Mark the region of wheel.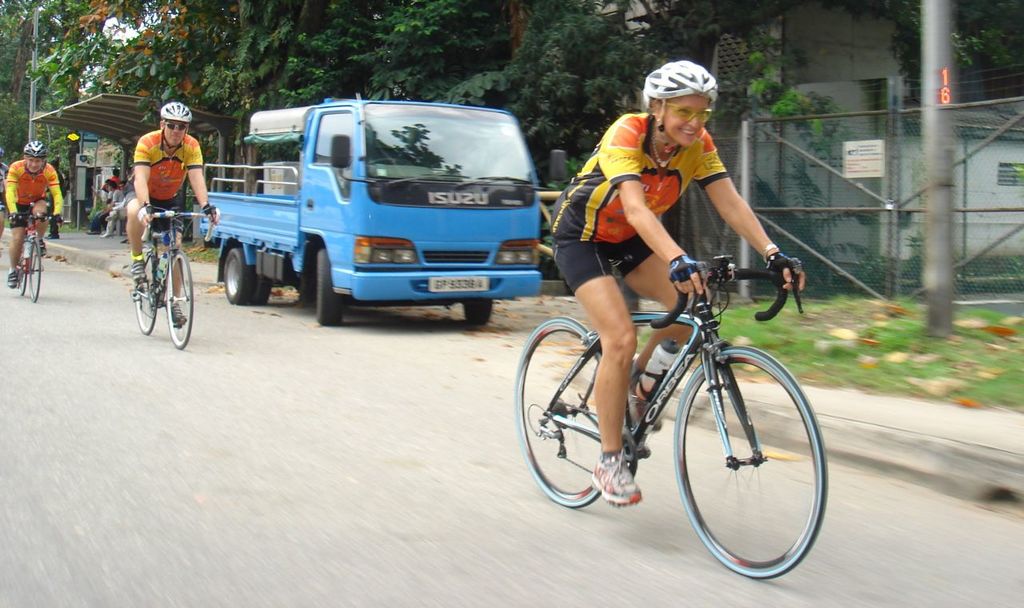
Region: box(29, 238, 41, 302).
